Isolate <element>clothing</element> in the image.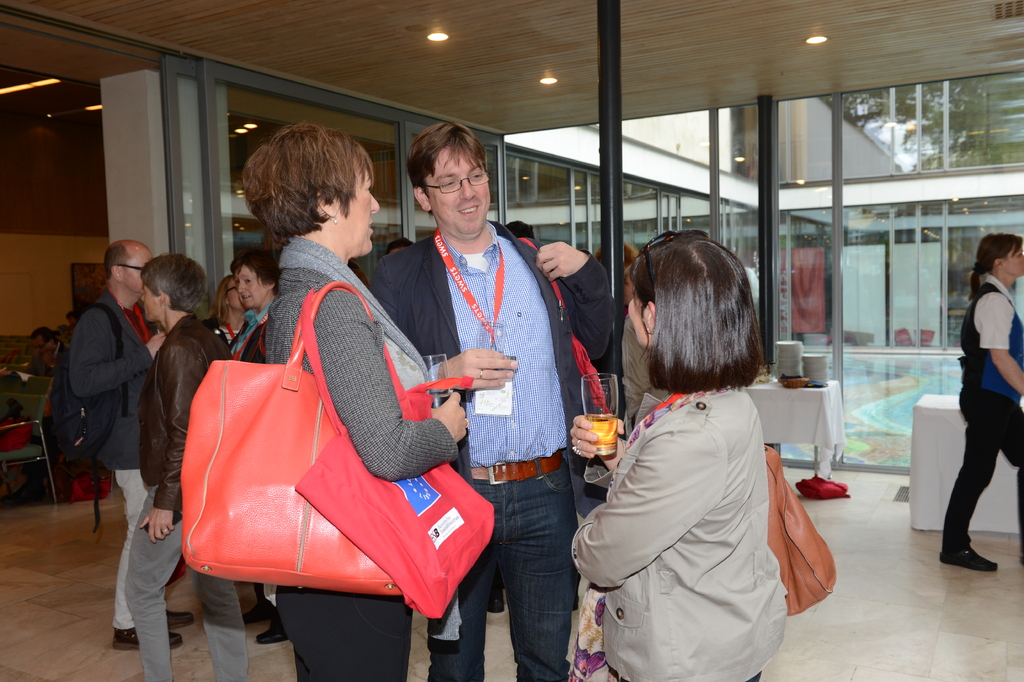
Isolated region: crop(199, 313, 237, 349).
